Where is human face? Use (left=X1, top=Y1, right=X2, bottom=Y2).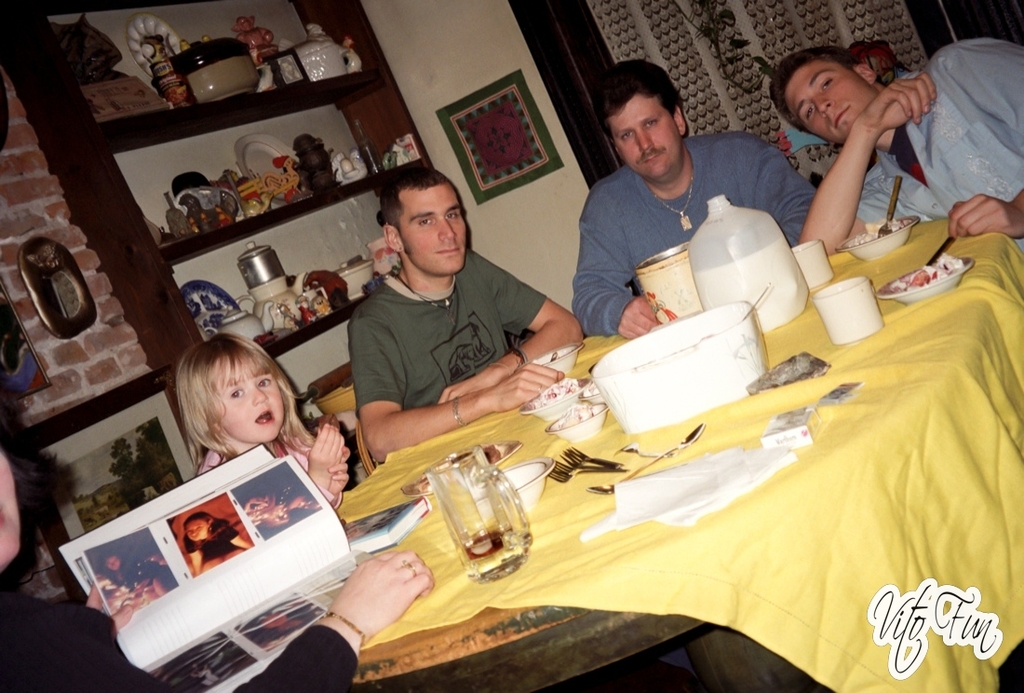
(left=107, top=559, right=115, bottom=568).
